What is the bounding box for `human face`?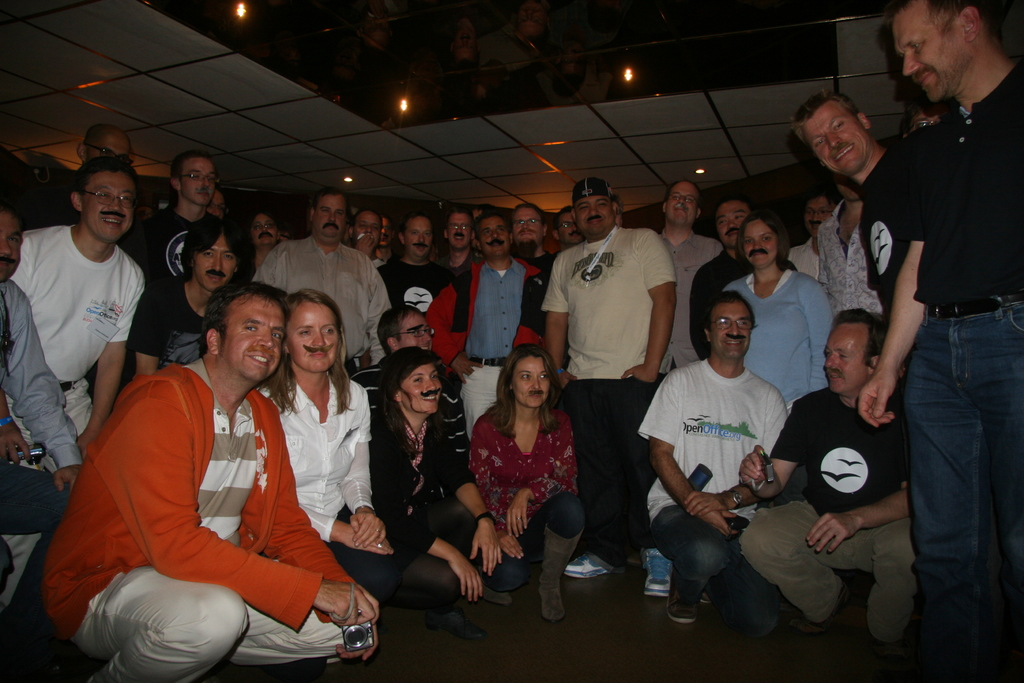
l=711, t=301, r=753, b=358.
